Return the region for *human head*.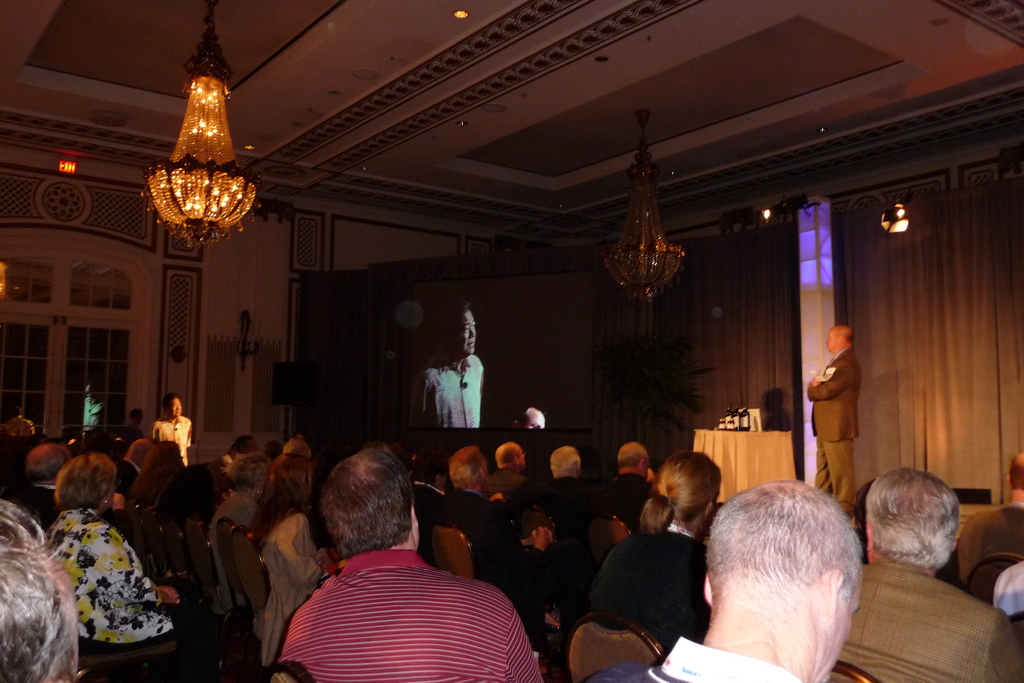
{"left": 163, "top": 389, "right": 182, "bottom": 420}.
